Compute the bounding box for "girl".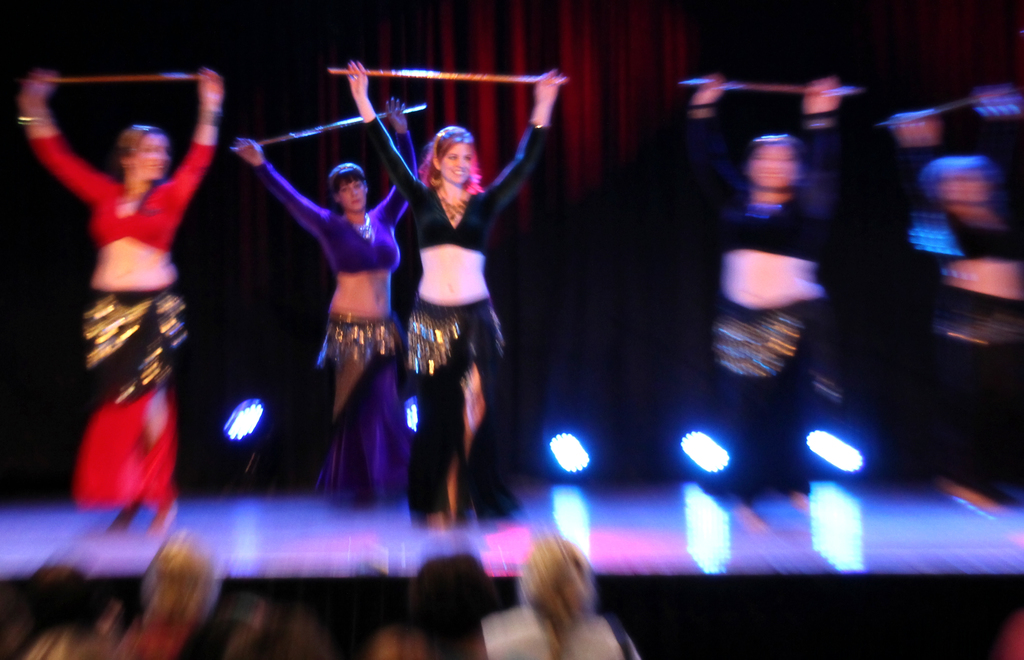
241,95,414,506.
